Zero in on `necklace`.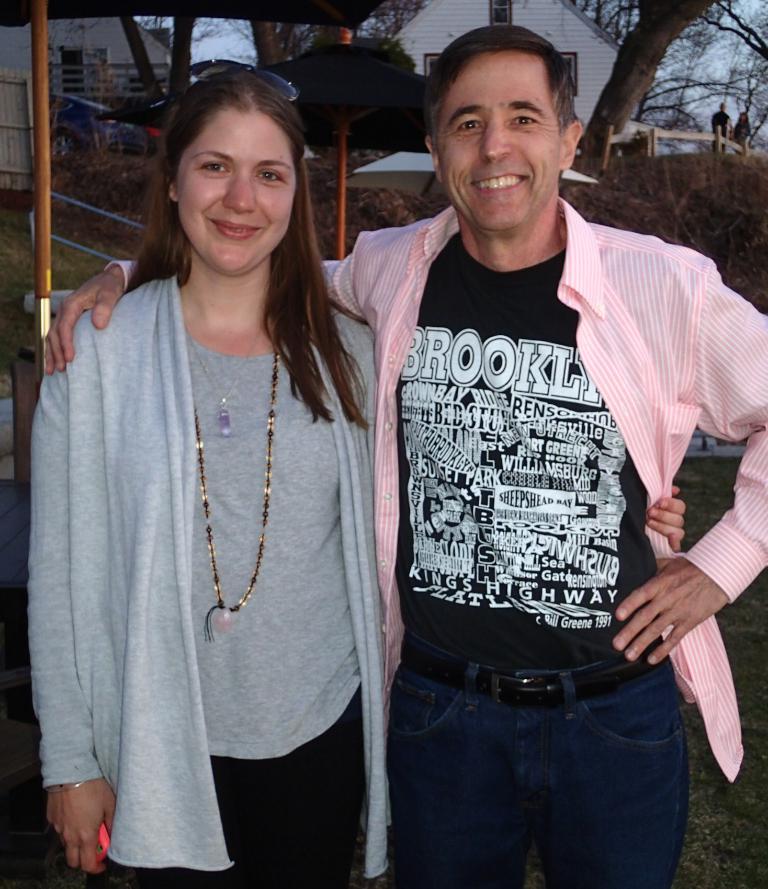
Zeroed in: (182, 323, 265, 438).
